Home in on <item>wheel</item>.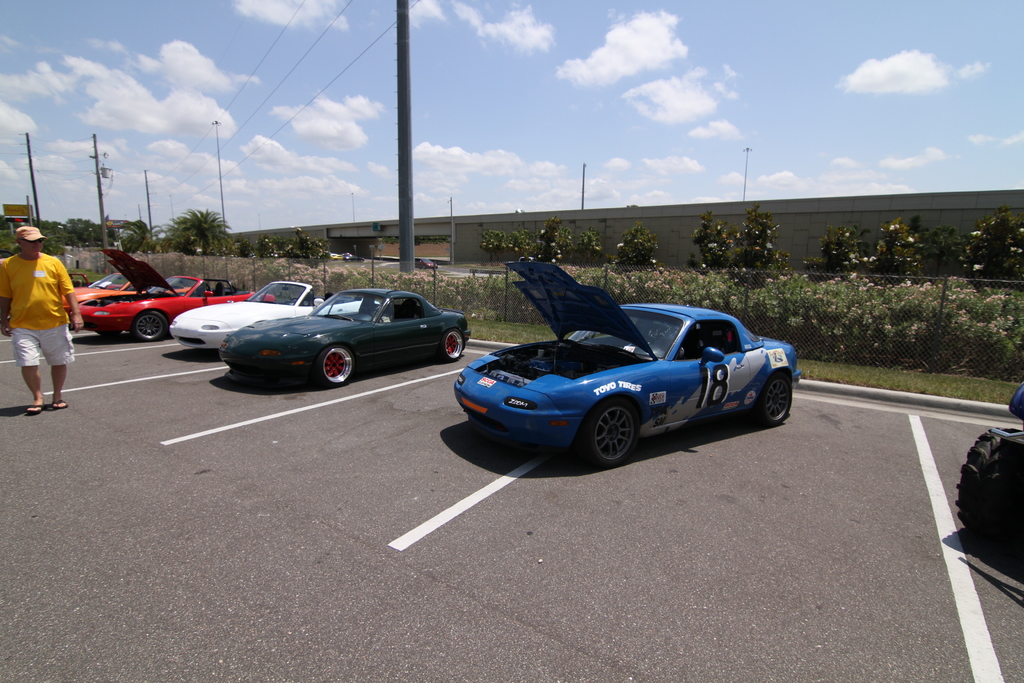
Homed in at region(99, 331, 120, 341).
